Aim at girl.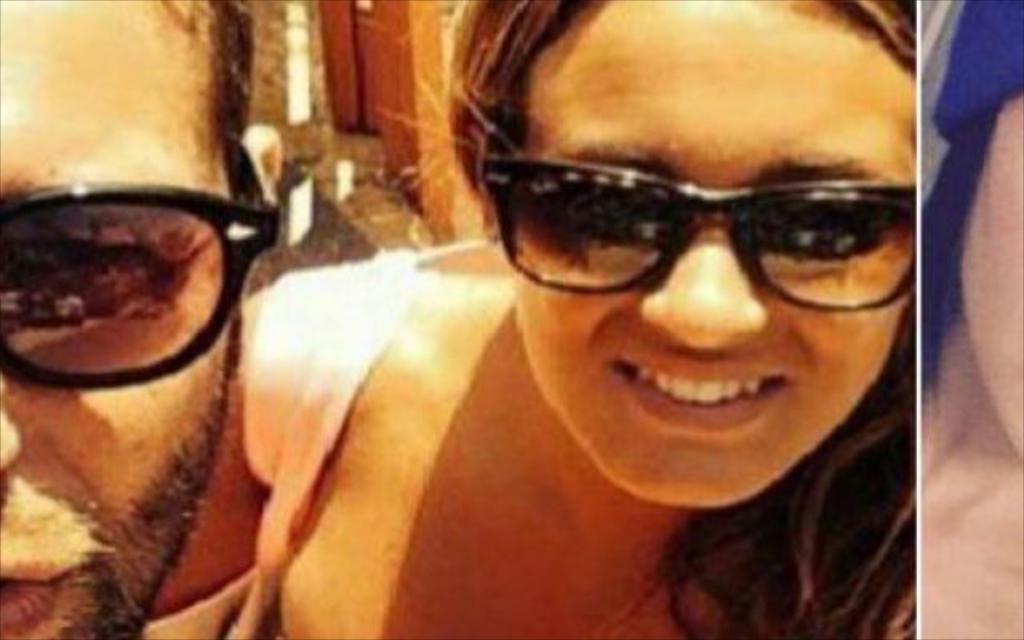
Aimed at x1=136 y1=0 x2=917 y2=638.
